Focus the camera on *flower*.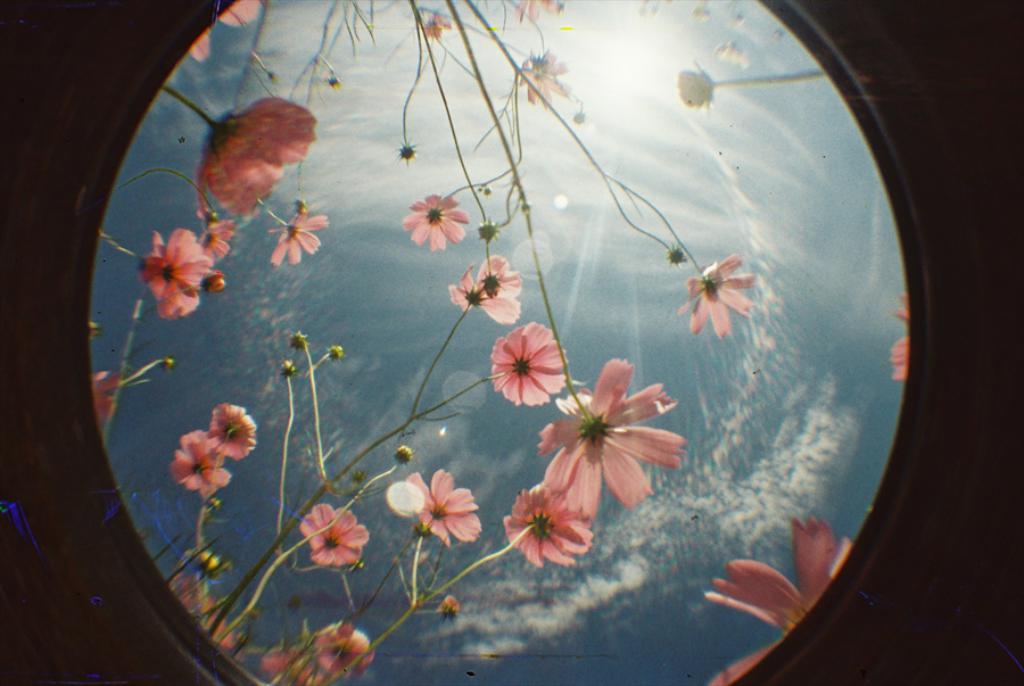
Focus region: Rect(499, 482, 595, 569).
